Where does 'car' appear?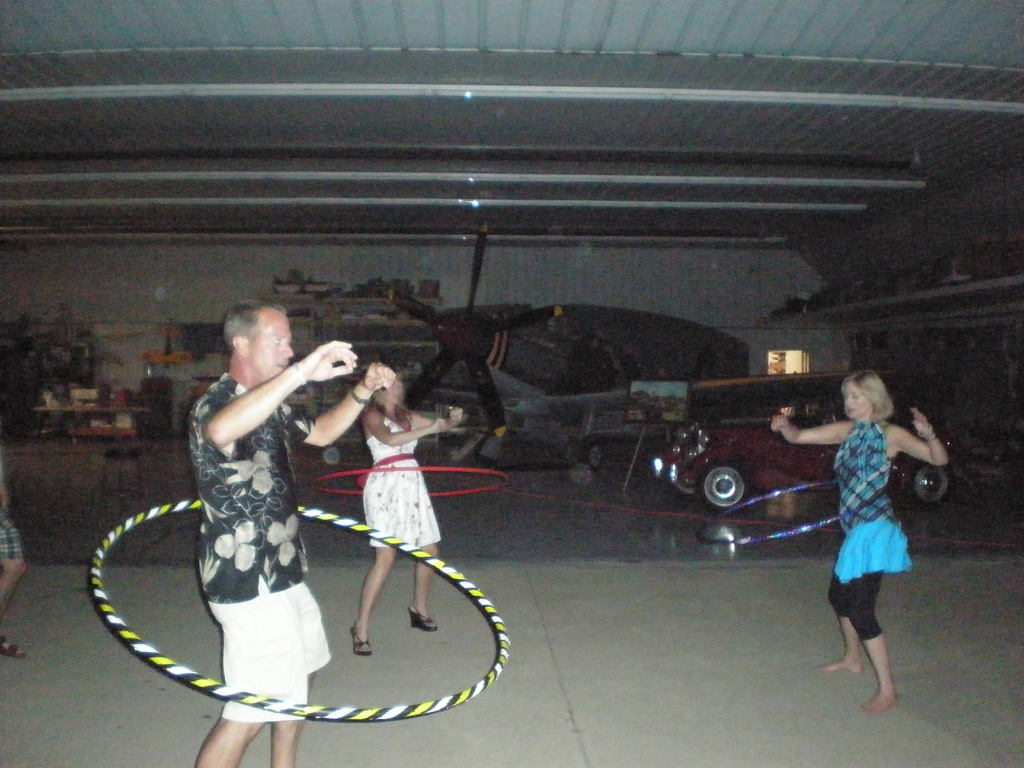
Appears at bbox=[655, 397, 965, 517].
